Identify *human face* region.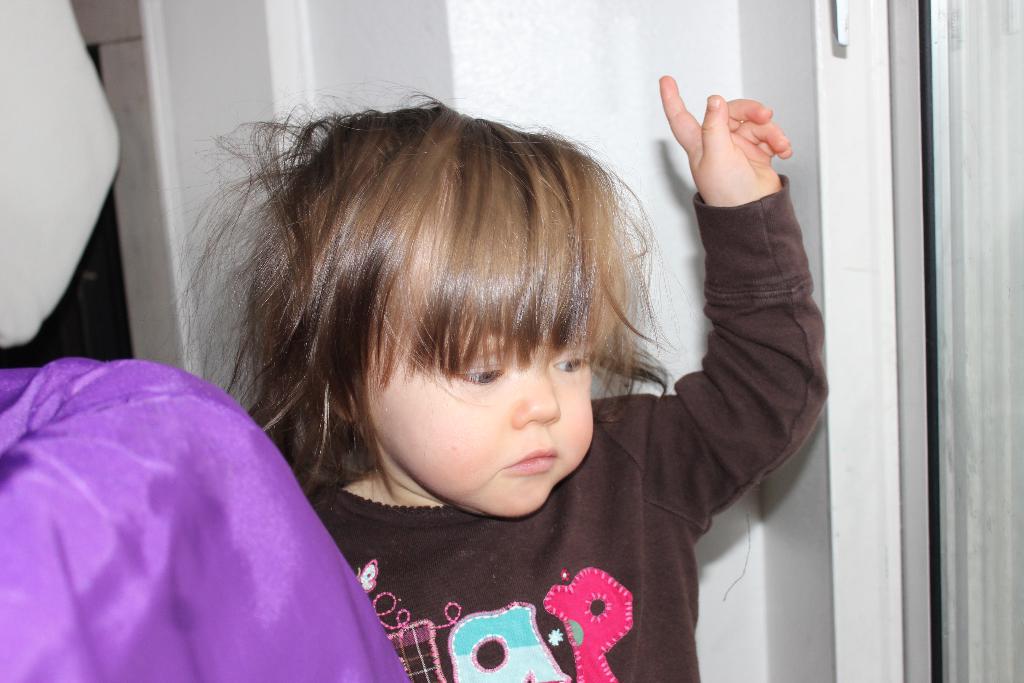
Region: detection(354, 193, 598, 516).
